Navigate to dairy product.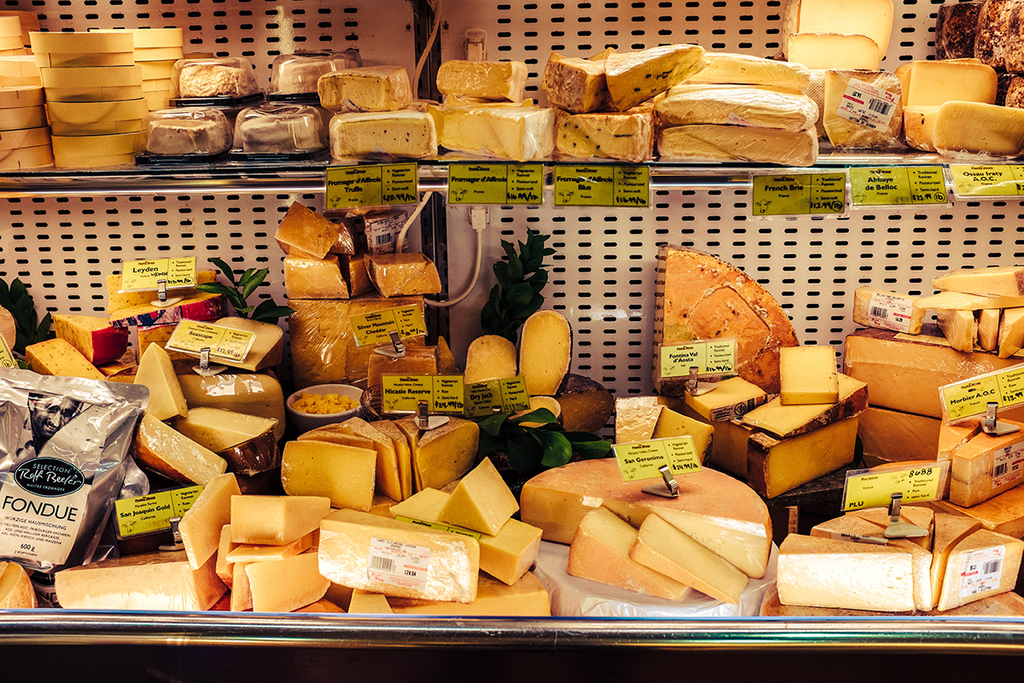
Navigation target: rect(739, 370, 875, 443).
